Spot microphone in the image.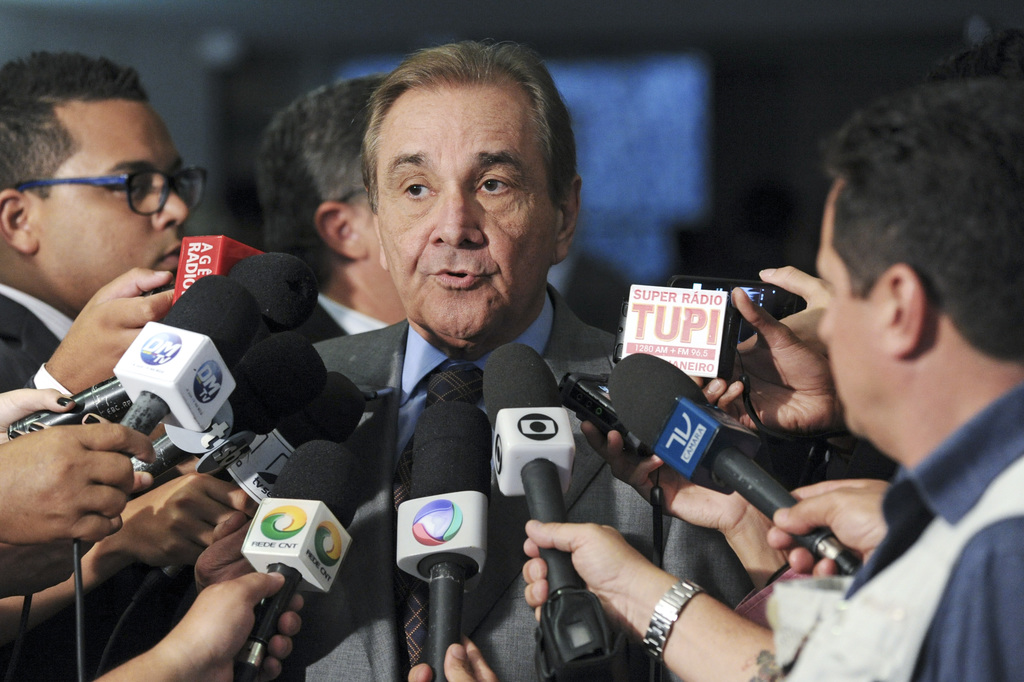
microphone found at <box>634,380,841,571</box>.
